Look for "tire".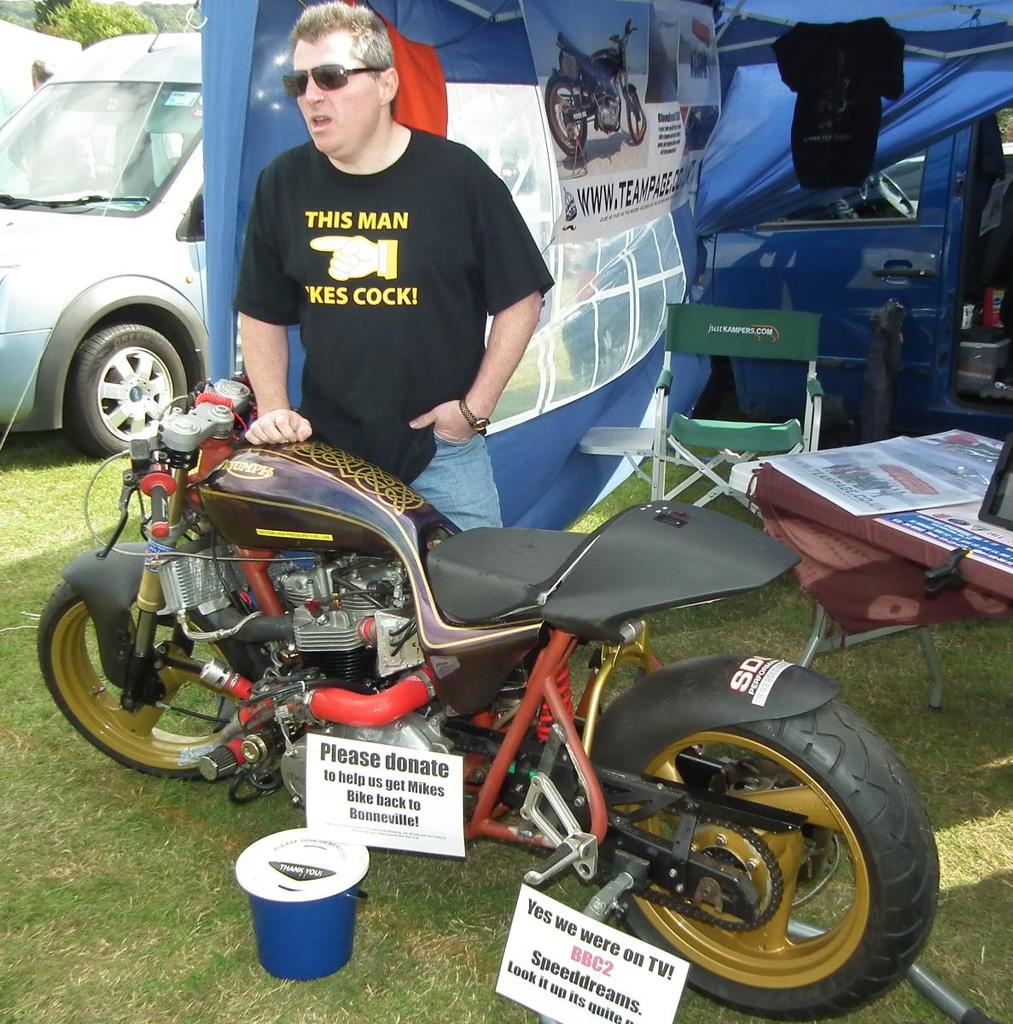
Found: box=[34, 579, 254, 783].
